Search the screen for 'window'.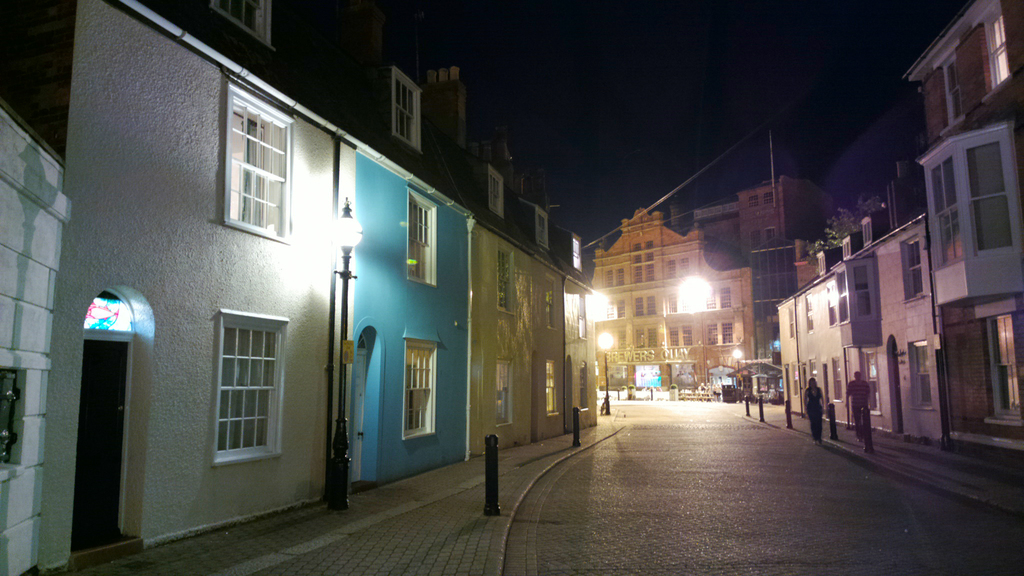
Found at 636/296/642/315.
